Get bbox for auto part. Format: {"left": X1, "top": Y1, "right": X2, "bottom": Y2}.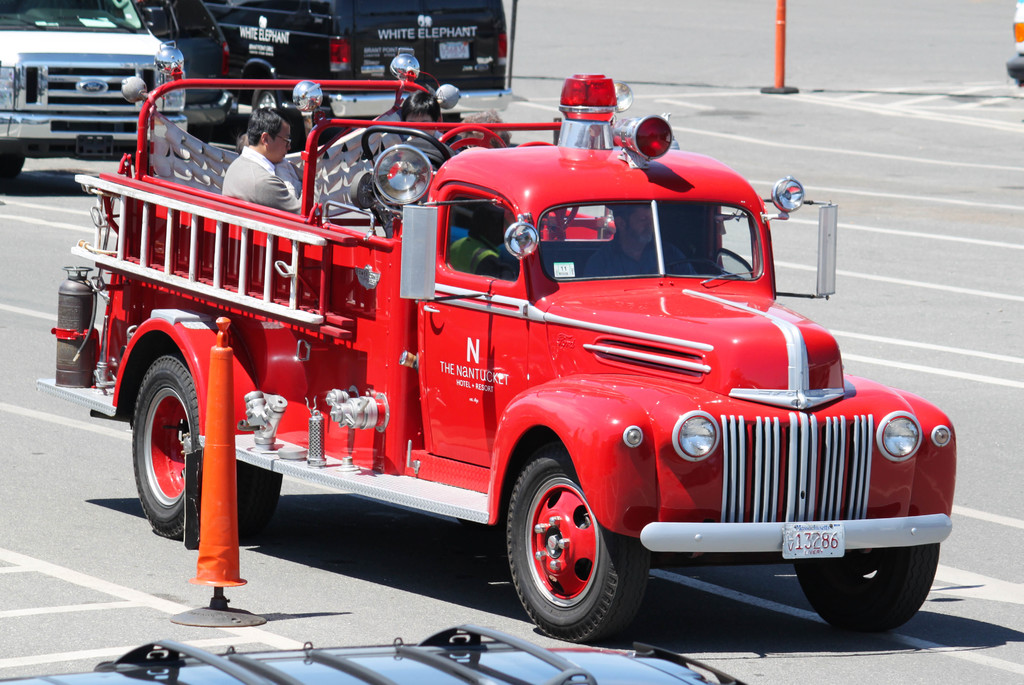
{"left": 0, "top": 111, "right": 192, "bottom": 164}.
